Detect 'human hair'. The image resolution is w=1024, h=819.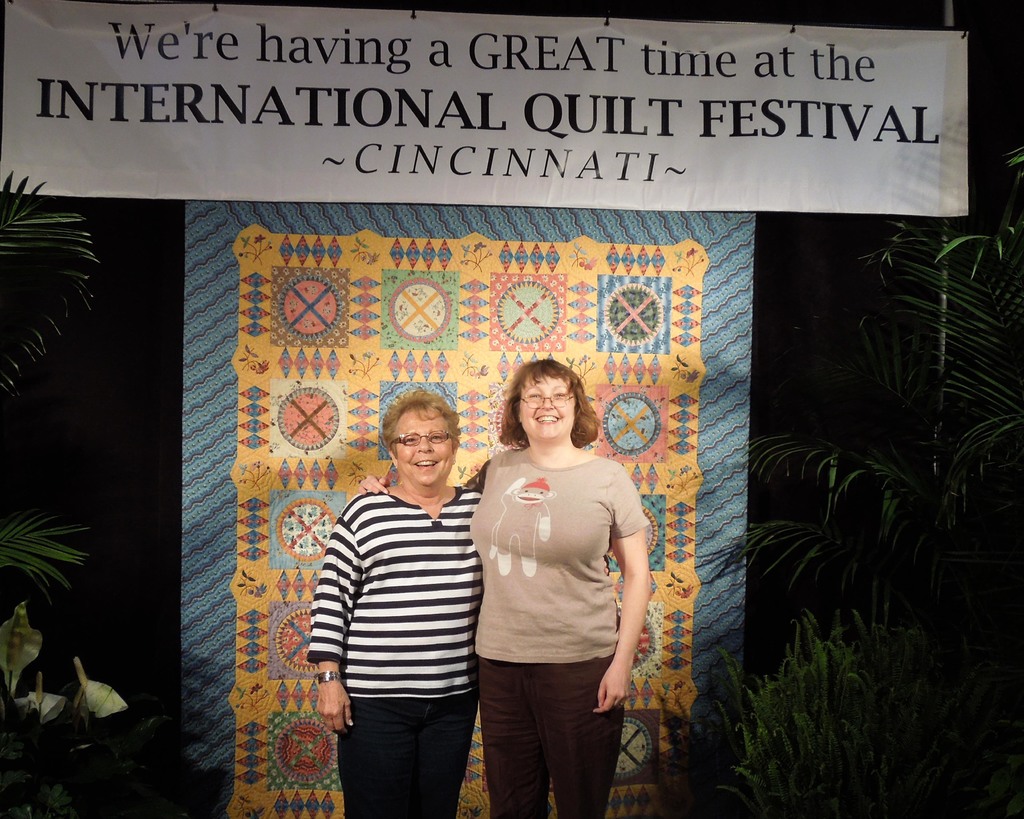
box=[497, 359, 598, 447].
